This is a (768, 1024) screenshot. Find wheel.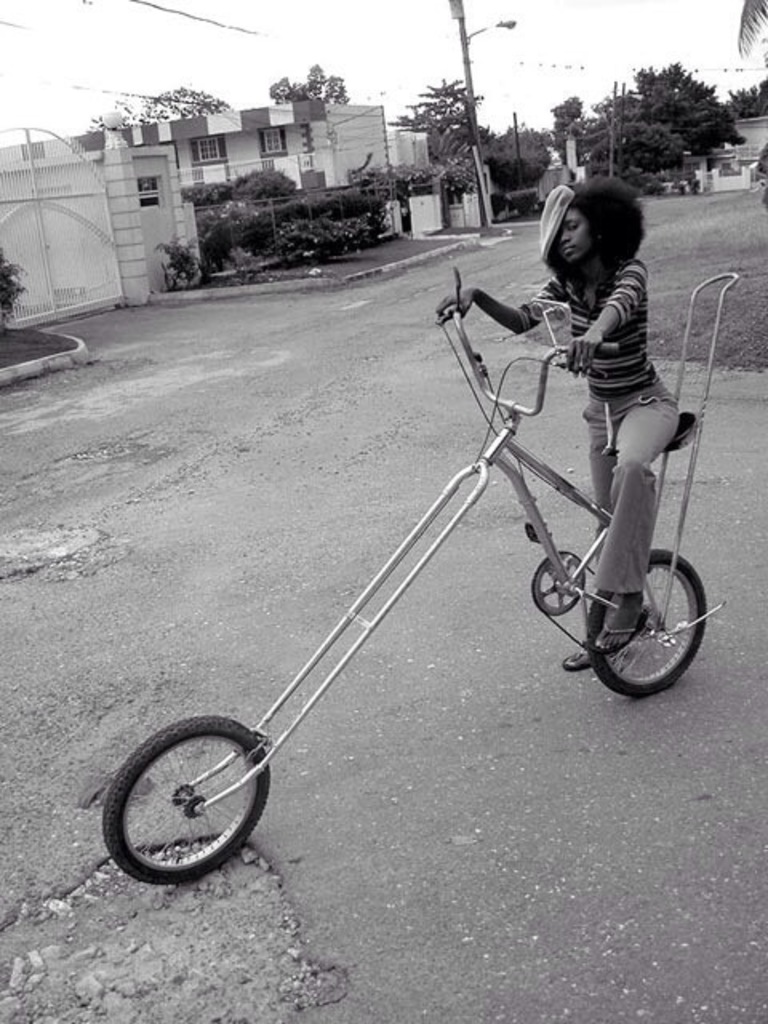
Bounding box: <region>582, 555, 712, 694</region>.
